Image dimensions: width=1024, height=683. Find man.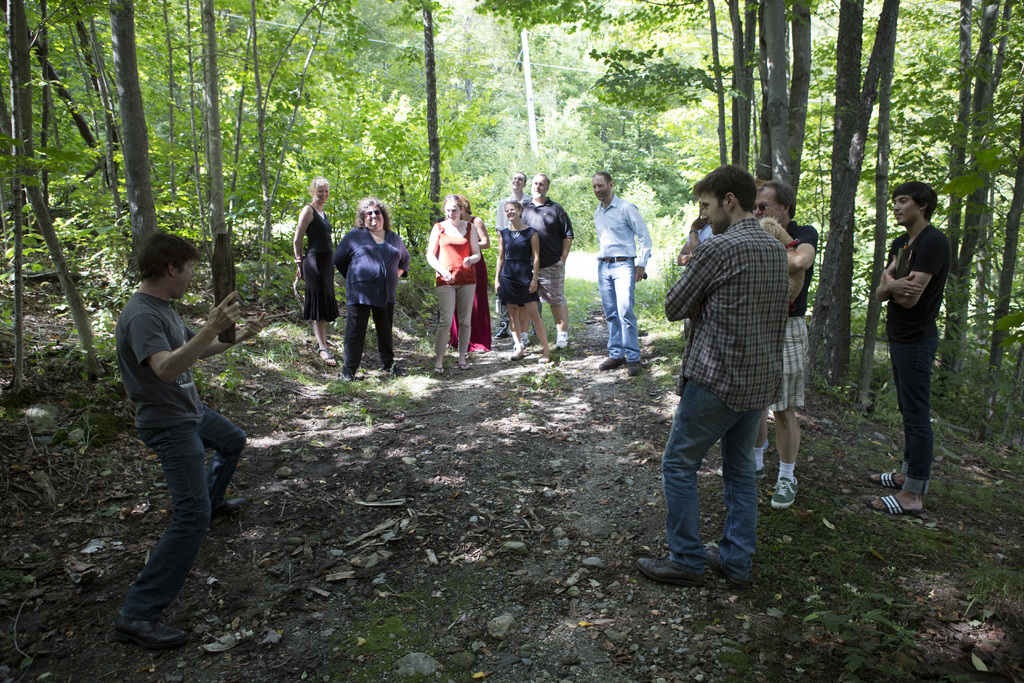
(x1=714, y1=179, x2=819, y2=507).
